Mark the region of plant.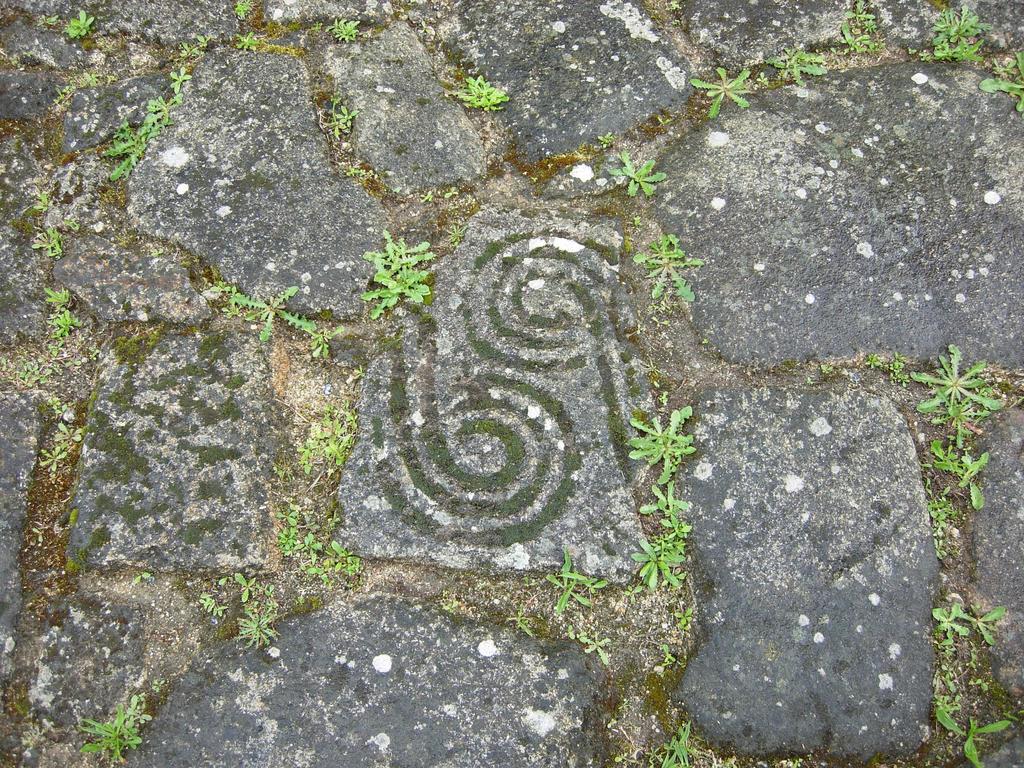
Region: 444:223:473:253.
